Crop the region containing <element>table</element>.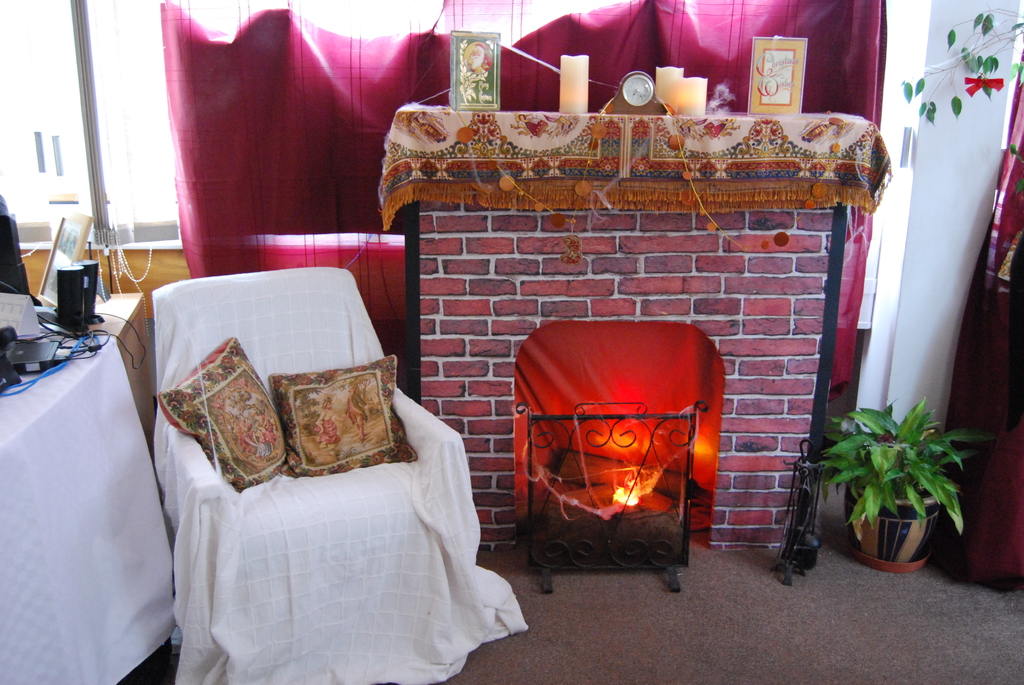
Crop region: [0,287,184,684].
